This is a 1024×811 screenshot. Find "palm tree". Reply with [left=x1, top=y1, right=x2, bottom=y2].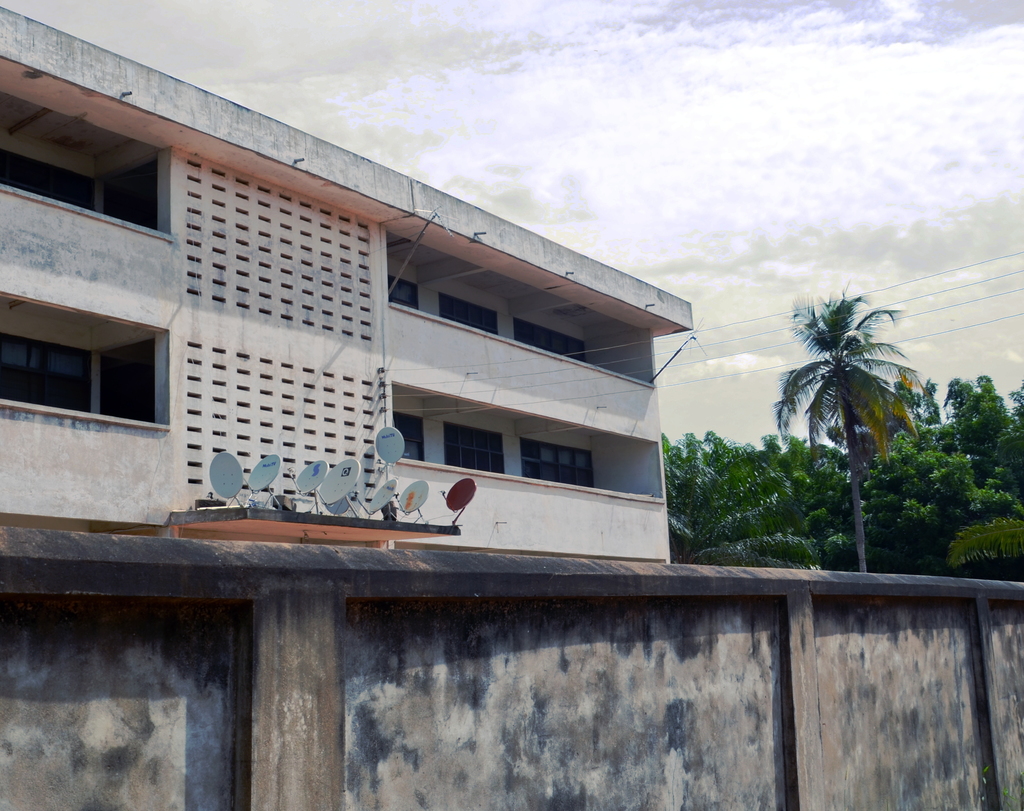
[left=851, top=382, right=922, bottom=607].
